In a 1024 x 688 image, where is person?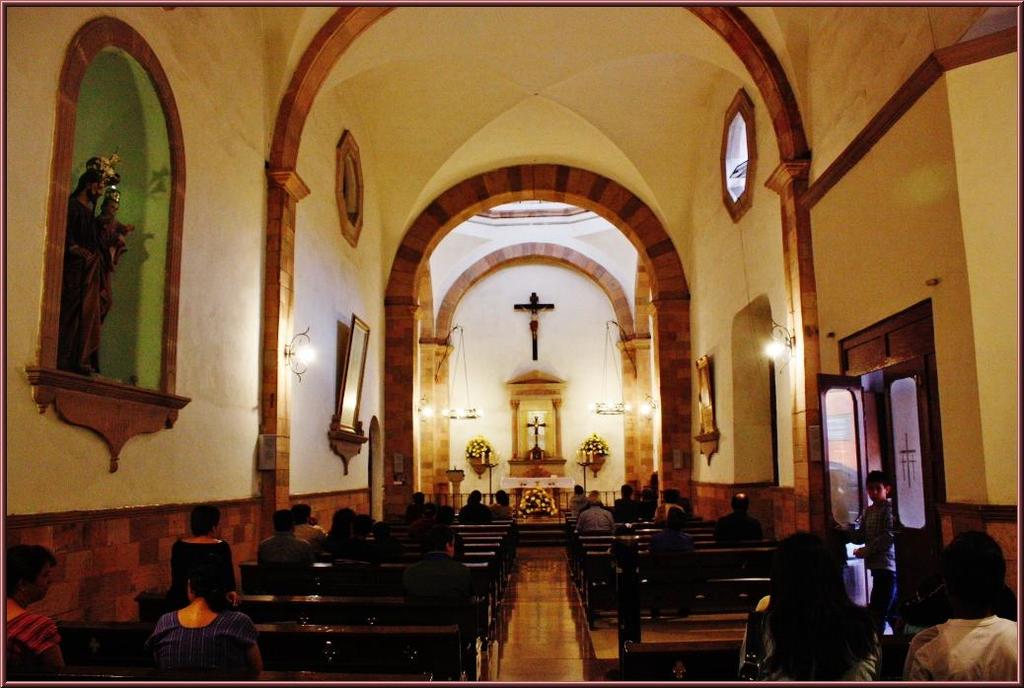
(left=491, top=493, right=512, bottom=518).
